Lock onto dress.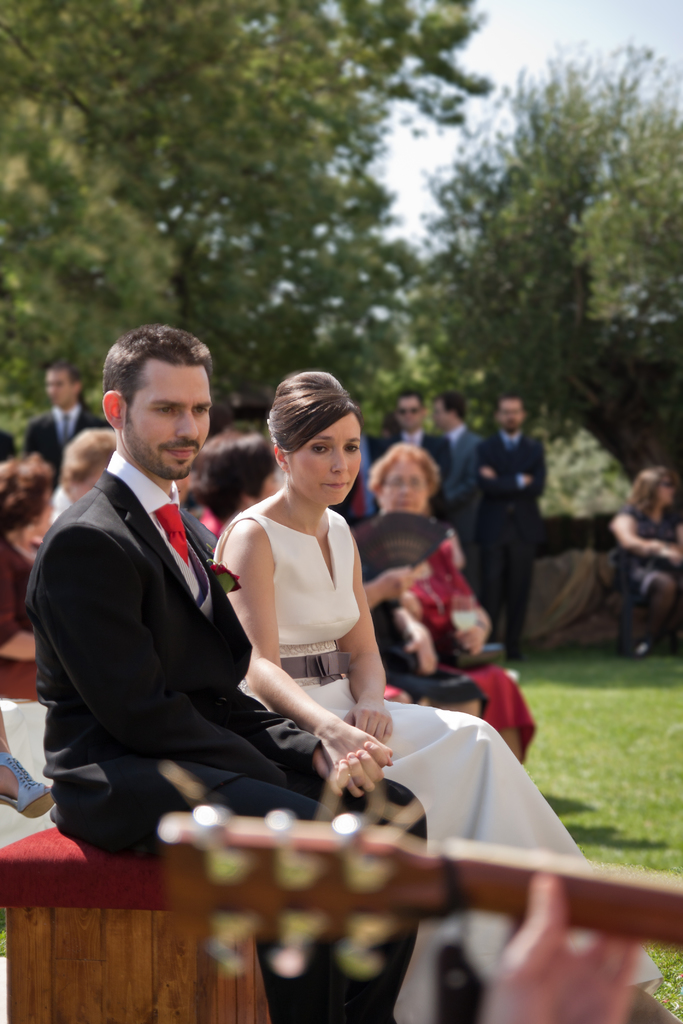
Locked: (left=415, top=540, right=537, bottom=756).
